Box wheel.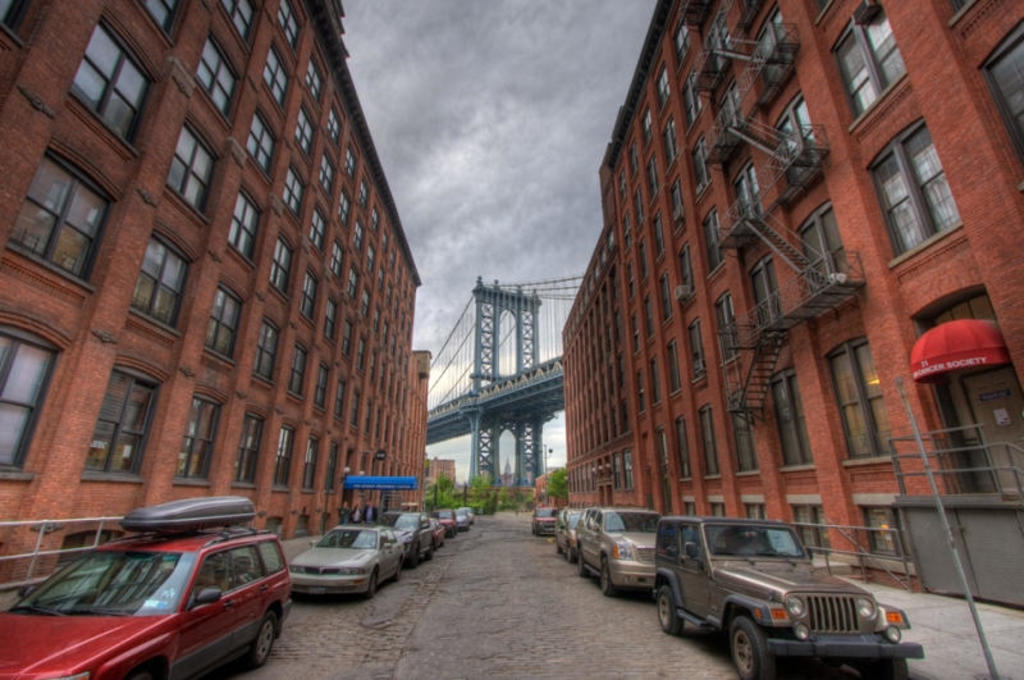
(x1=239, y1=613, x2=283, y2=661).
